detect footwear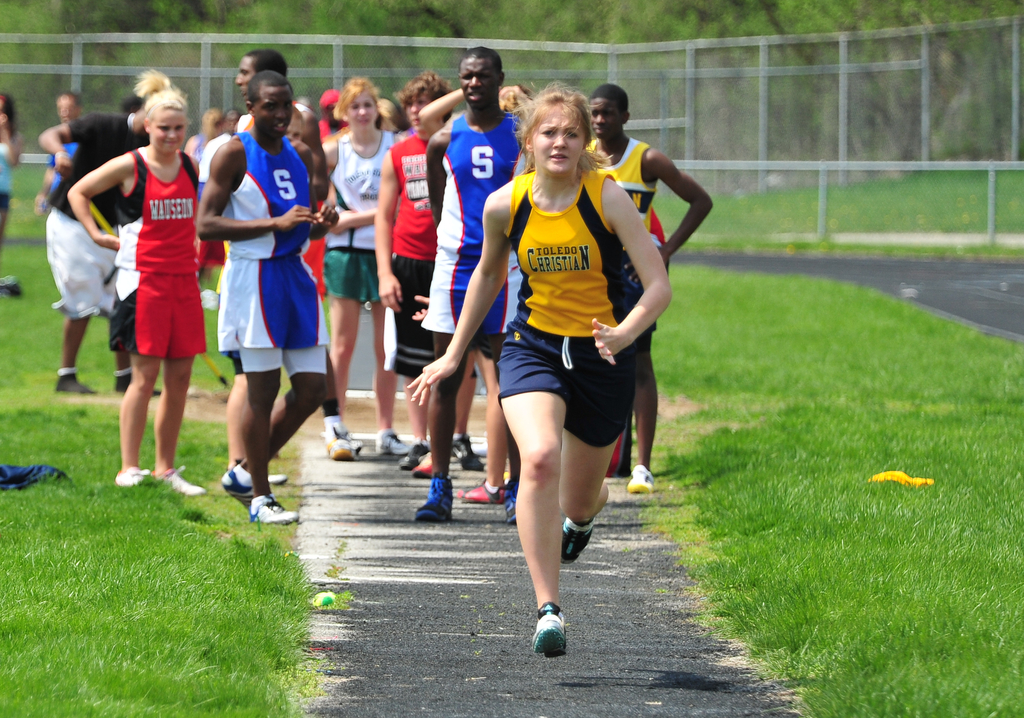
bbox=(556, 514, 593, 565)
